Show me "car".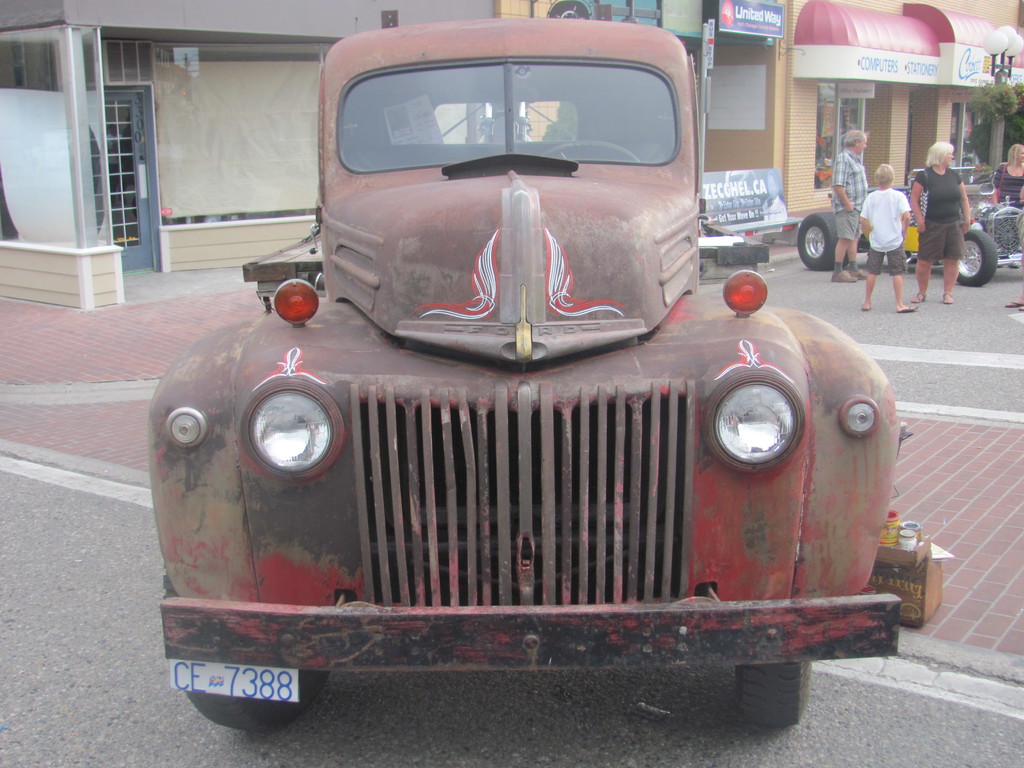
"car" is here: [left=114, top=26, right=925, bottom=751].
